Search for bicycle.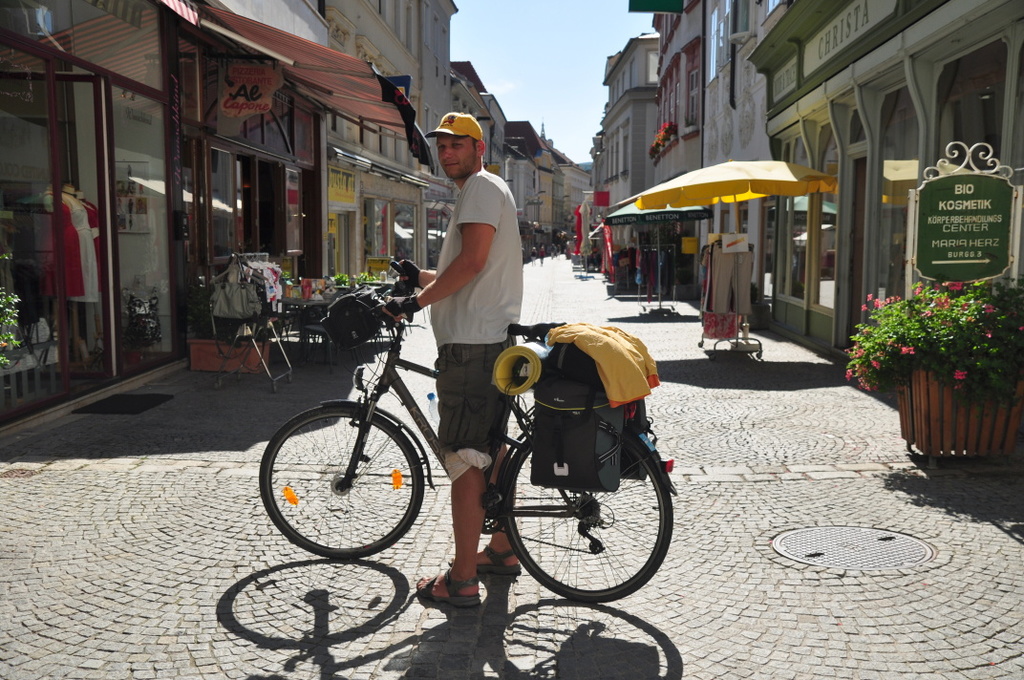
Found at bbox(254, 295, 698, 606).
